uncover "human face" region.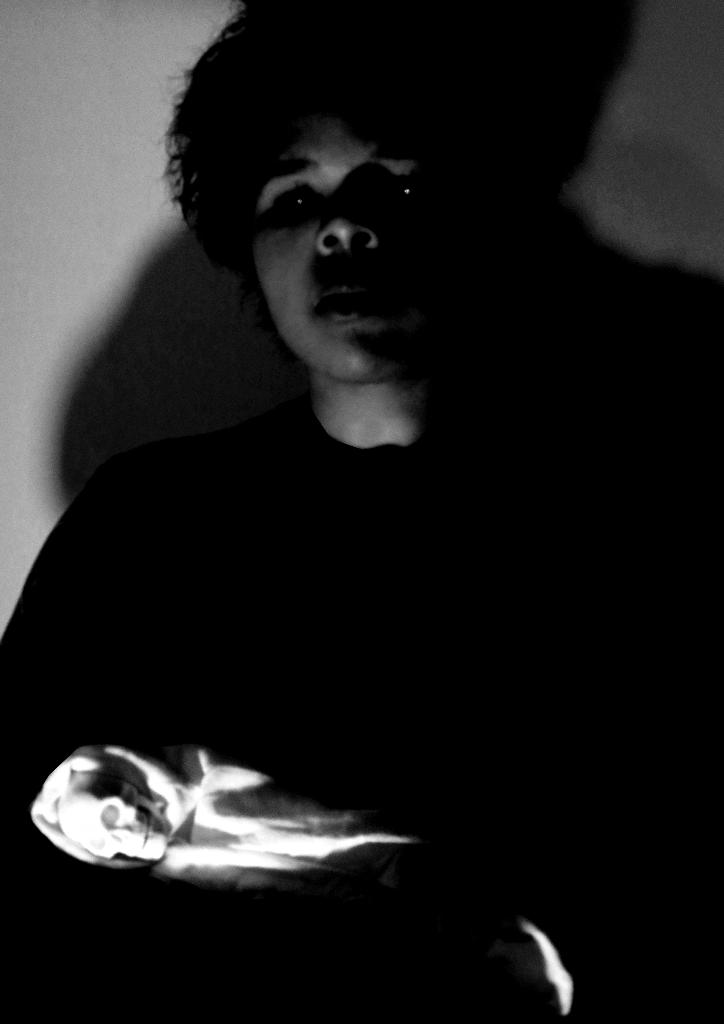
Uncovered: region(233, 81, 438, 371).
